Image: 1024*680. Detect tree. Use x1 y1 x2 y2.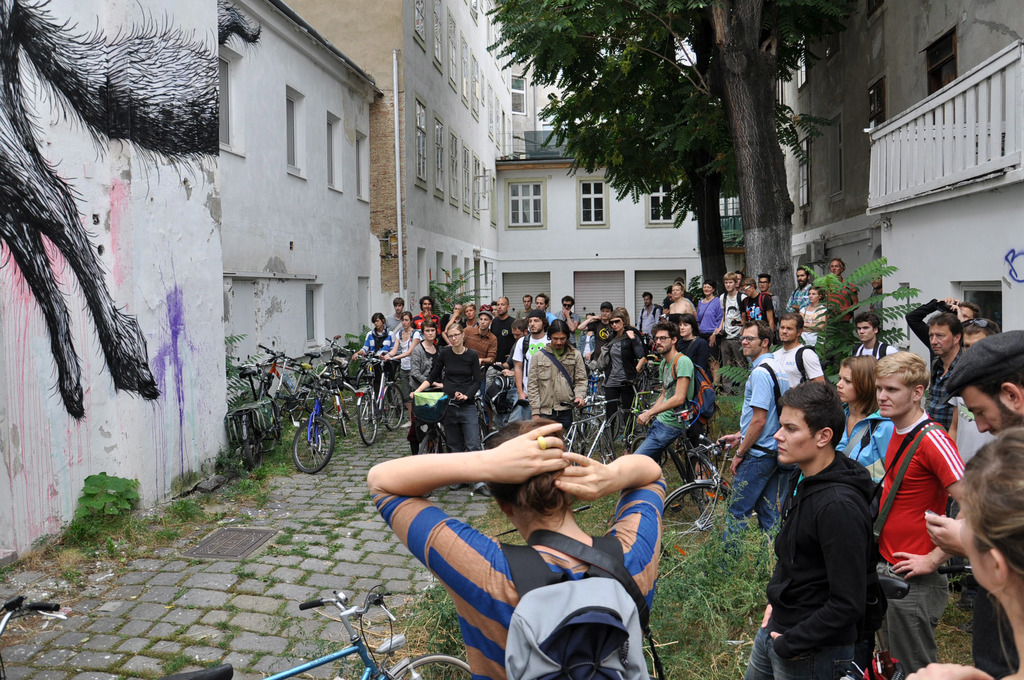
484 0 848 297.
